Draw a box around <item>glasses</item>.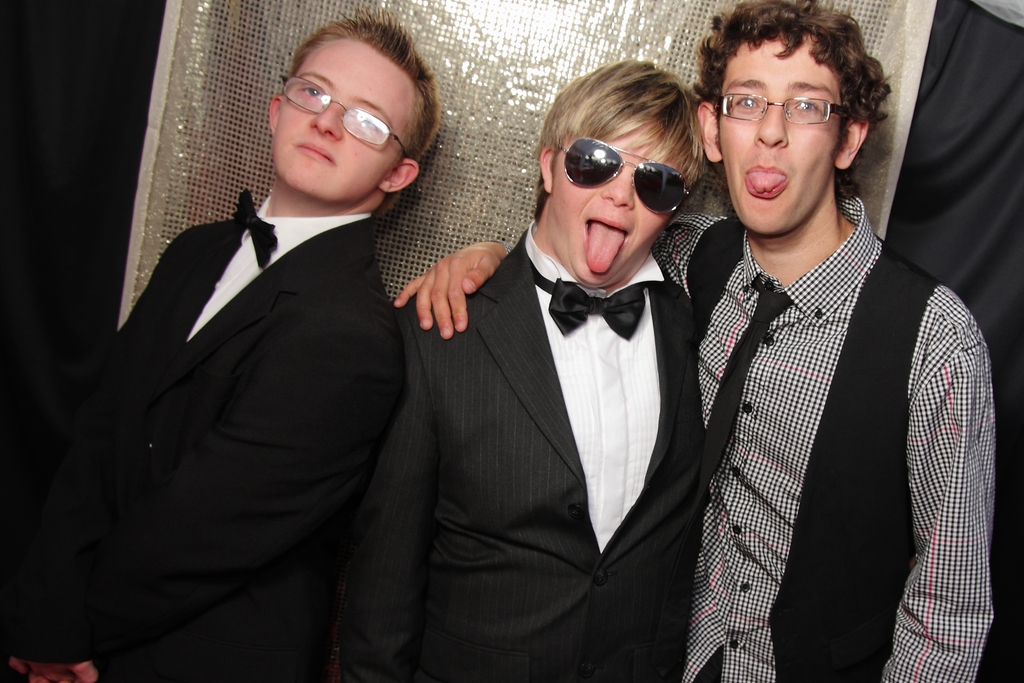
left=715, top=97, right=855, bottom=126.
